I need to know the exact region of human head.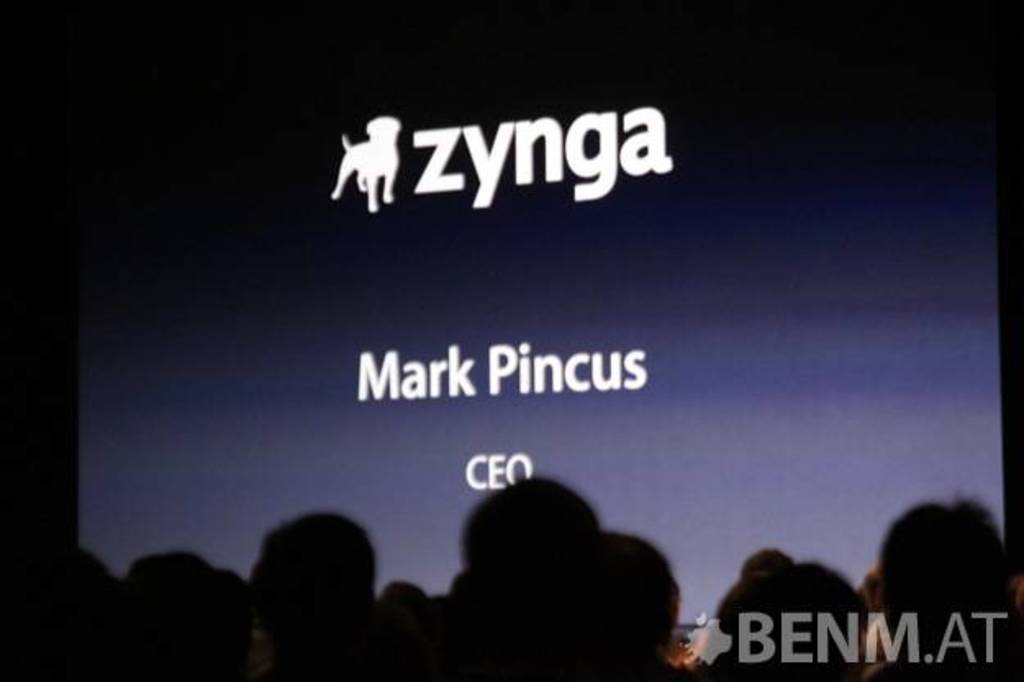
Region: [left=464, top=479, right=603, bottom=572].
